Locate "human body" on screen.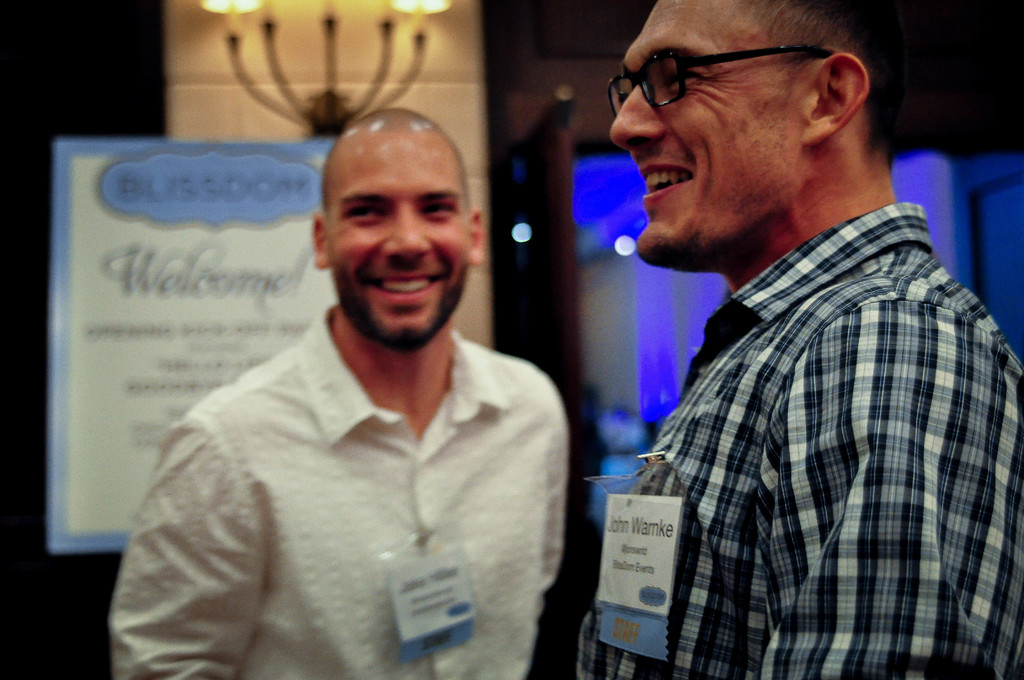
On screen at (577,0,1023,679).
